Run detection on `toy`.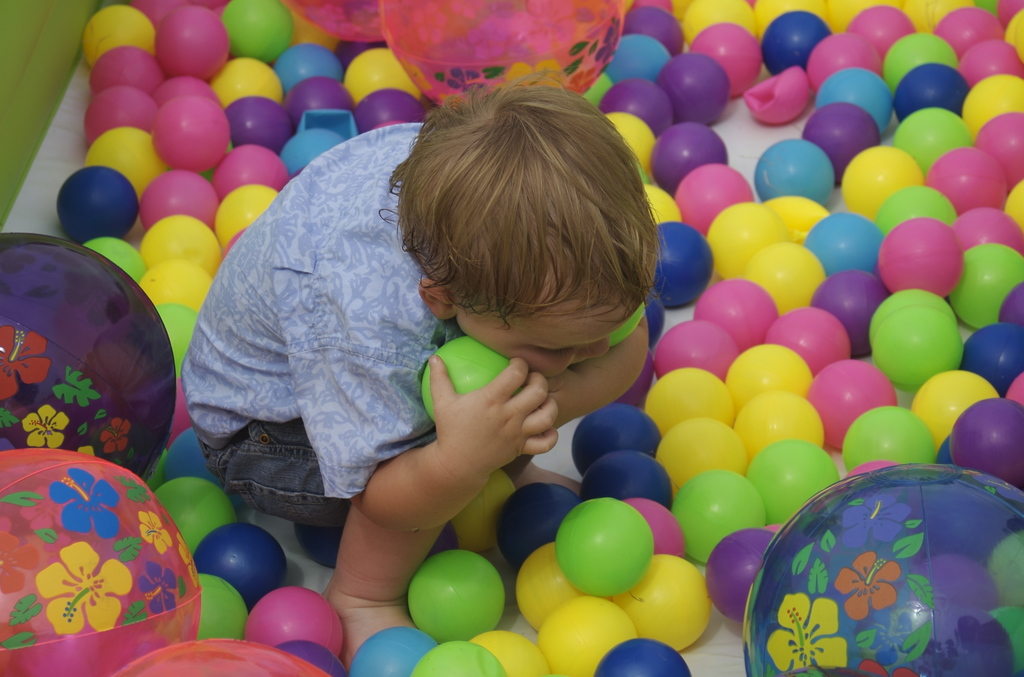
Result: <region>752, 13, 829, 67</region>.
